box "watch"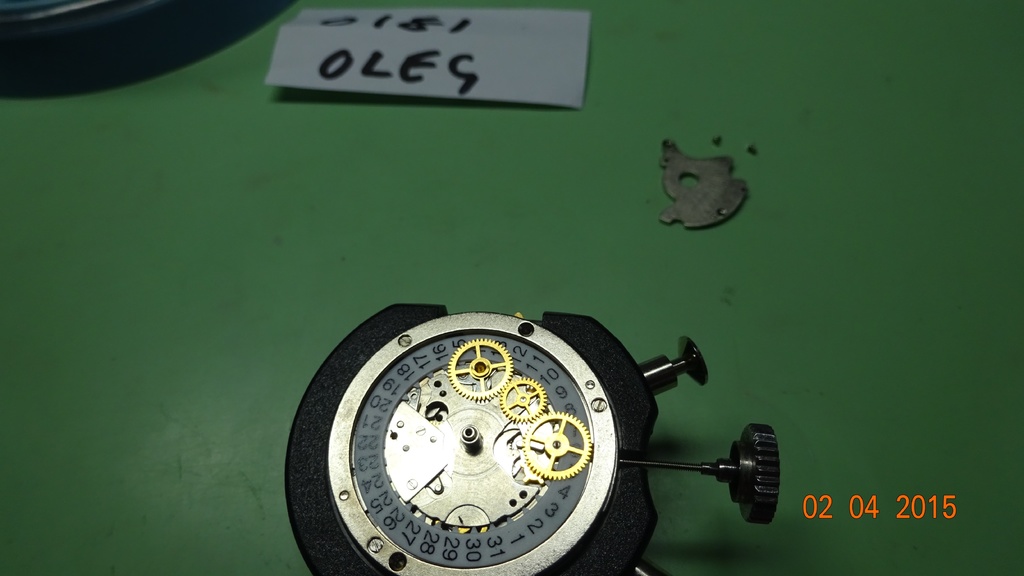
box(287, 299, 780, 575)
